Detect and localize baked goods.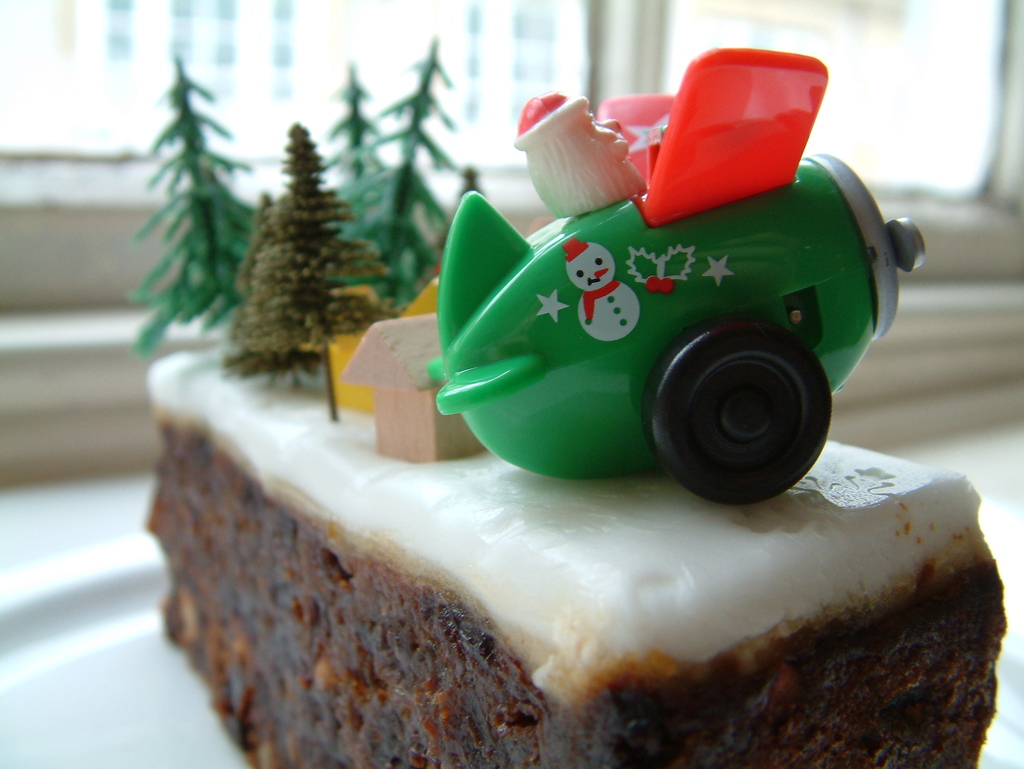
Localized at detection(140, 337, 1007, 768).
